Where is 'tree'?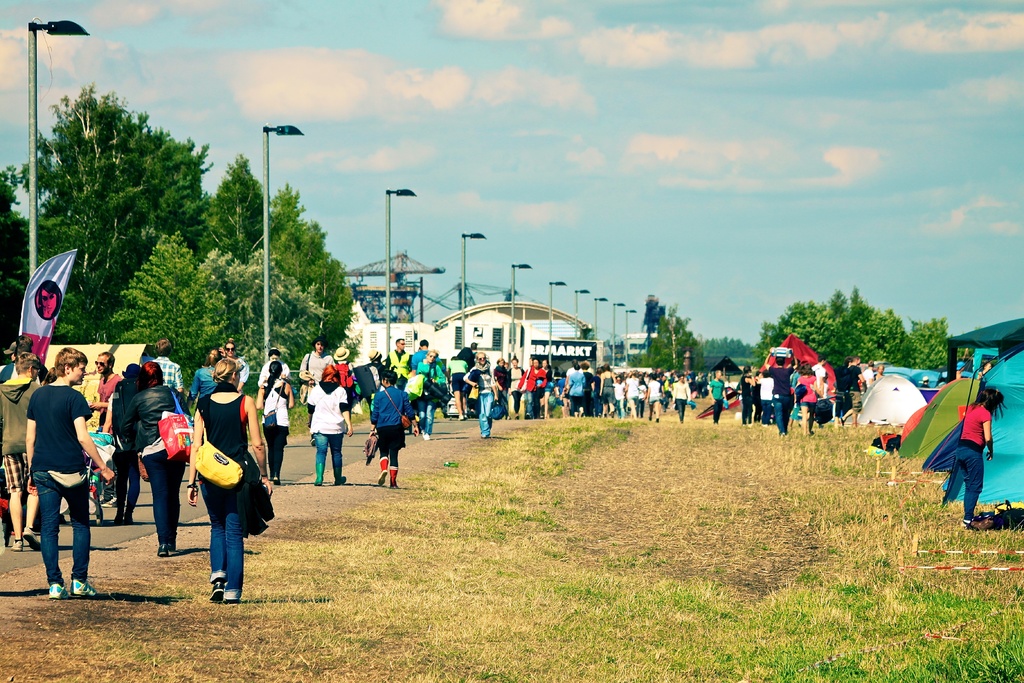
<bbox>755, 282, 976, 372</bbox>.
